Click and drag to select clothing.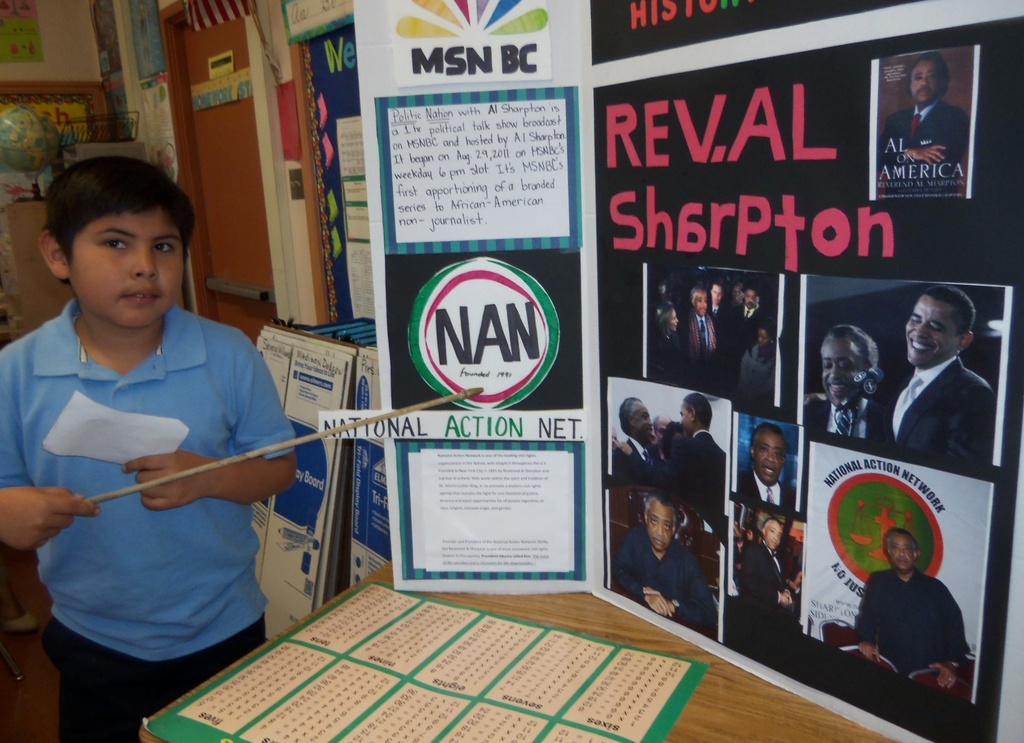
Selection: [left=856, top=564, right=966, bottom=681].
